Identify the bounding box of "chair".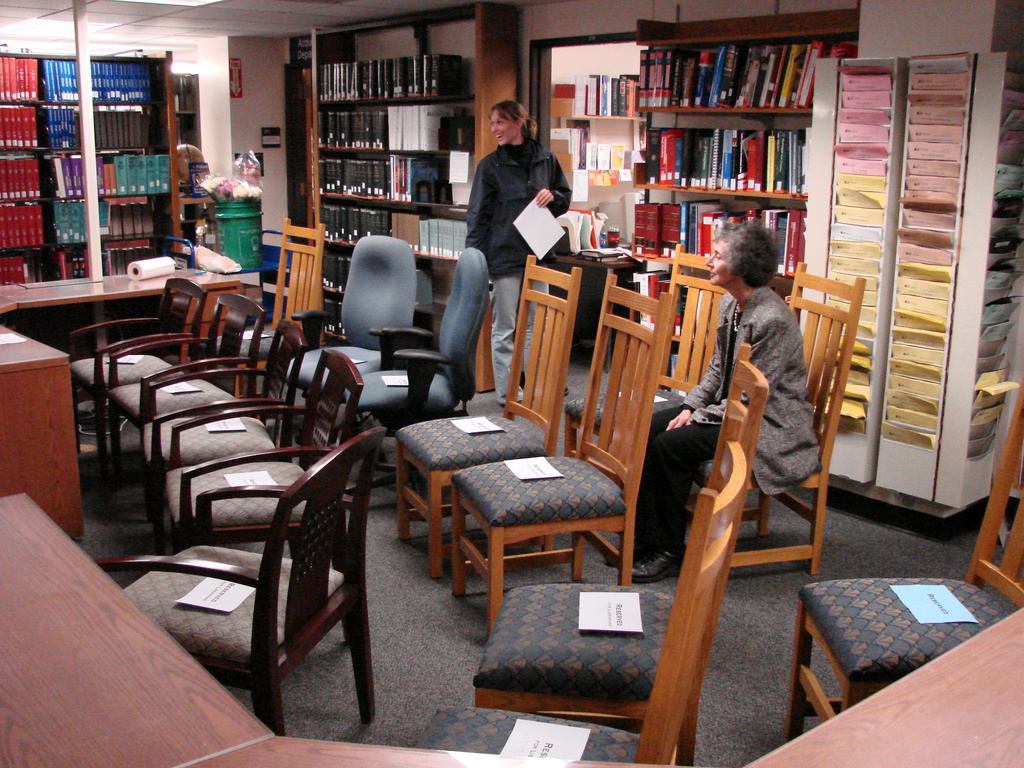
box(691, 255, 867, 574).
